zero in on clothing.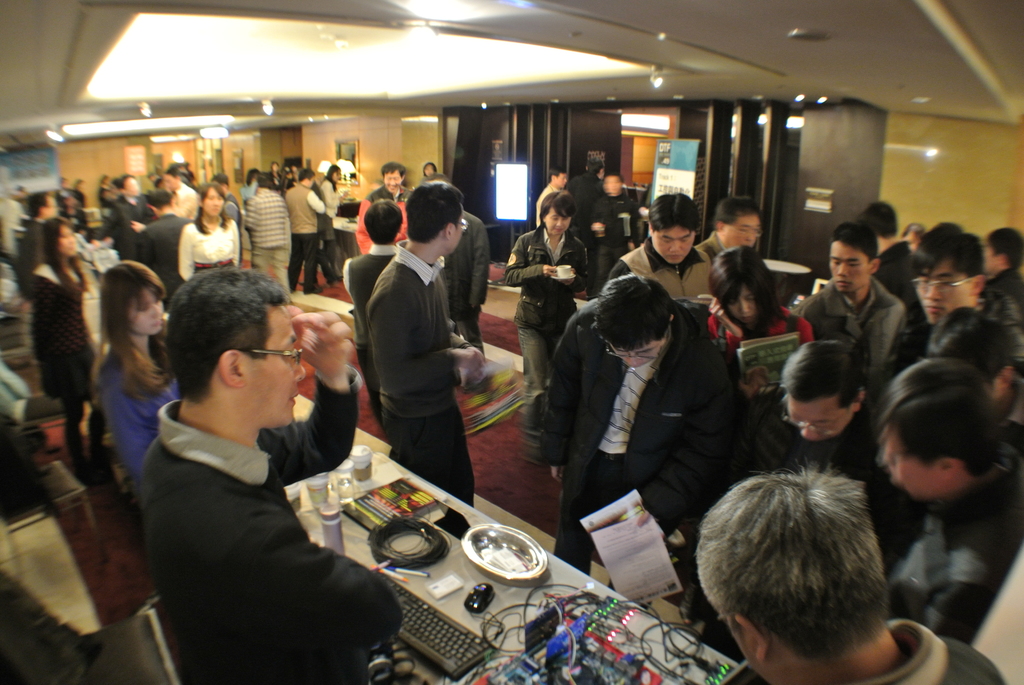
Zeroed in: 115 344 388 673.
